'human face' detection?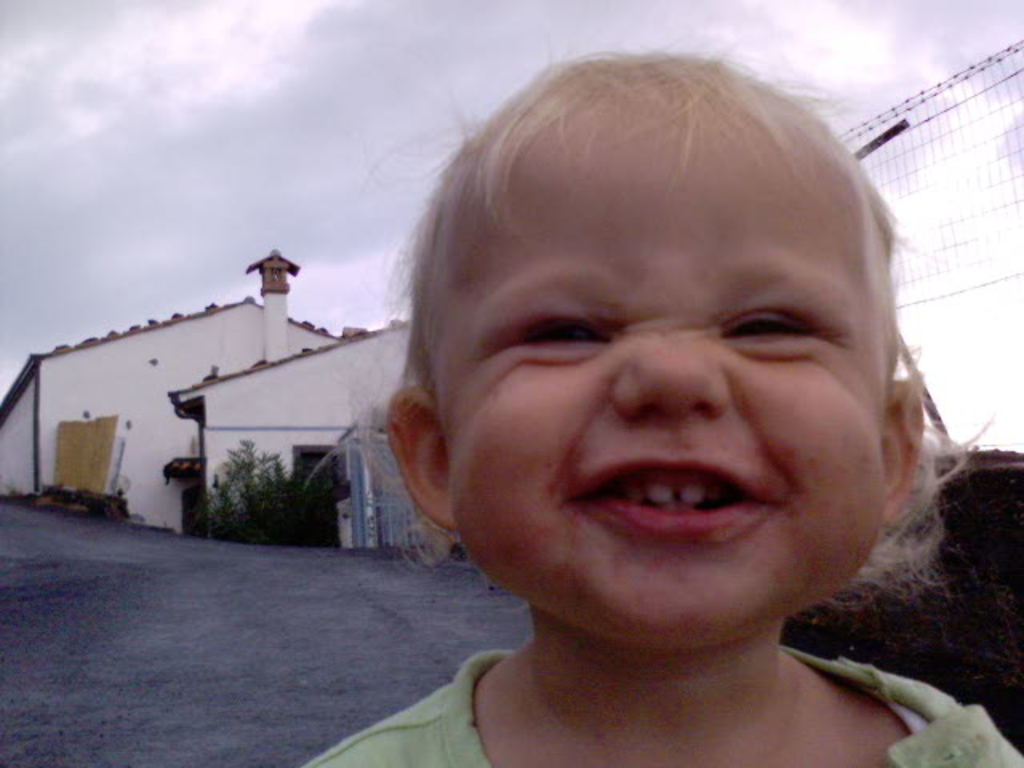
l=426, t=86, r=896, b=651
